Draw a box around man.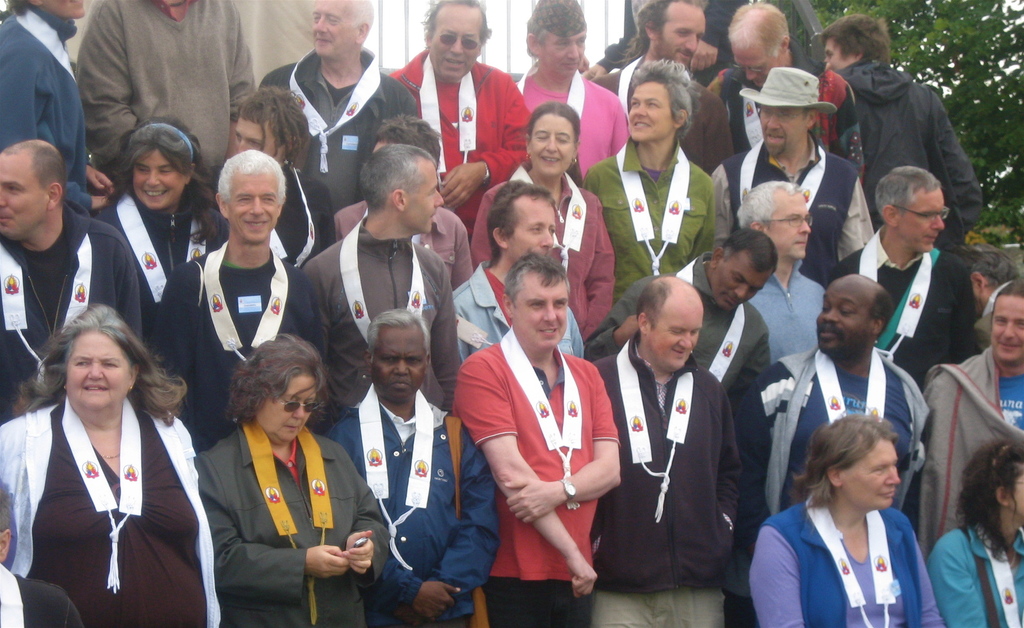
l=0, t=136, r=149, b=422.
